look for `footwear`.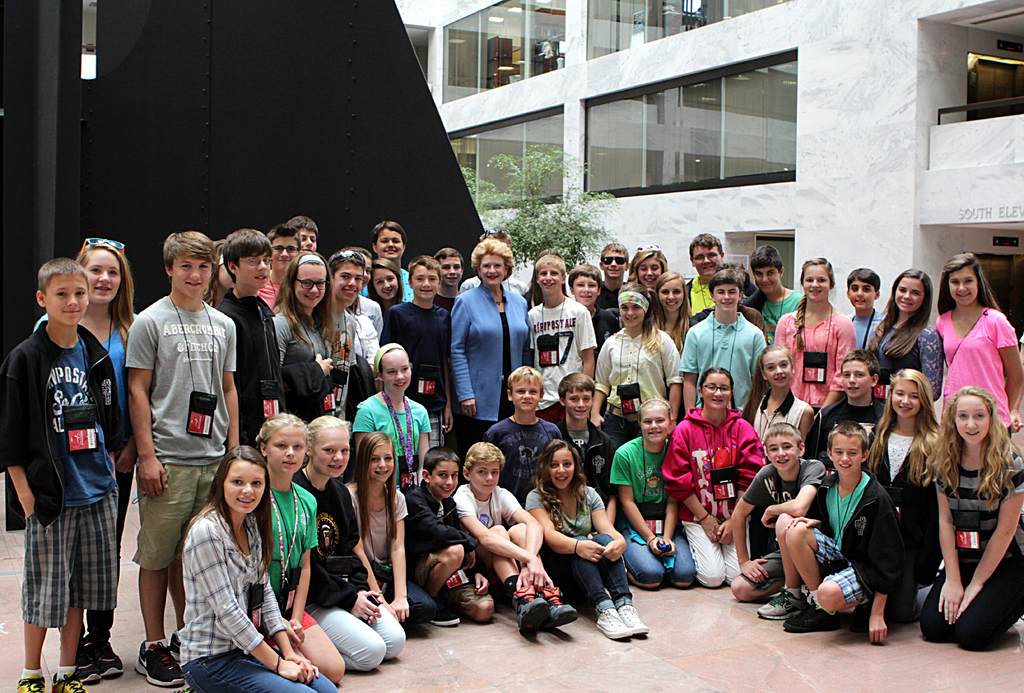
Found: [594,605,631,637].
